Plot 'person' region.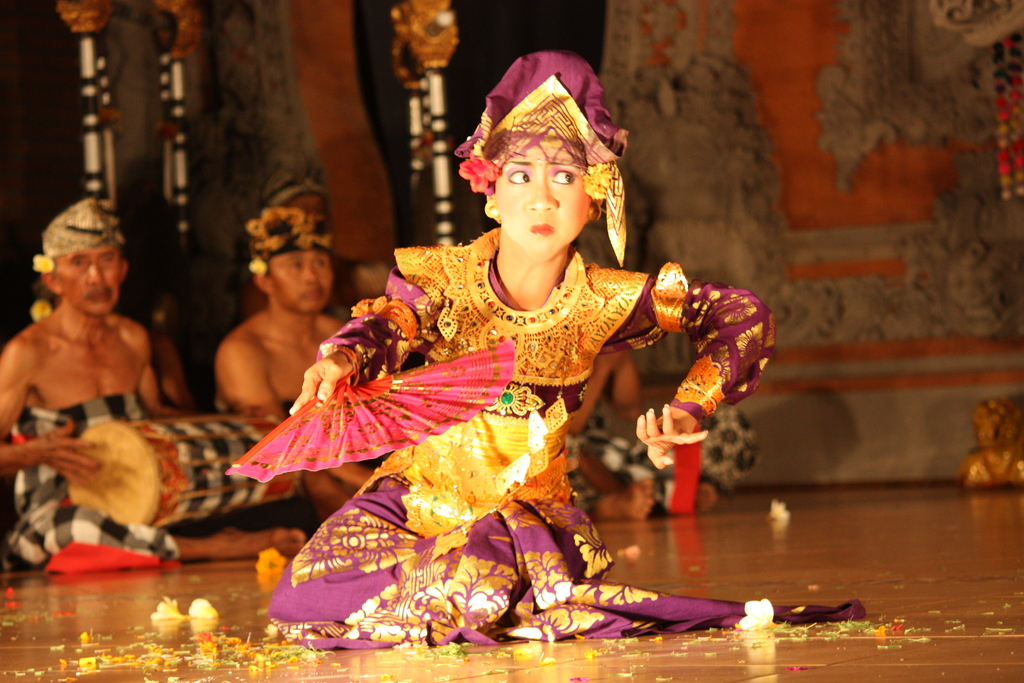
Plotted at bbox=[265, 50, 870, 652].
